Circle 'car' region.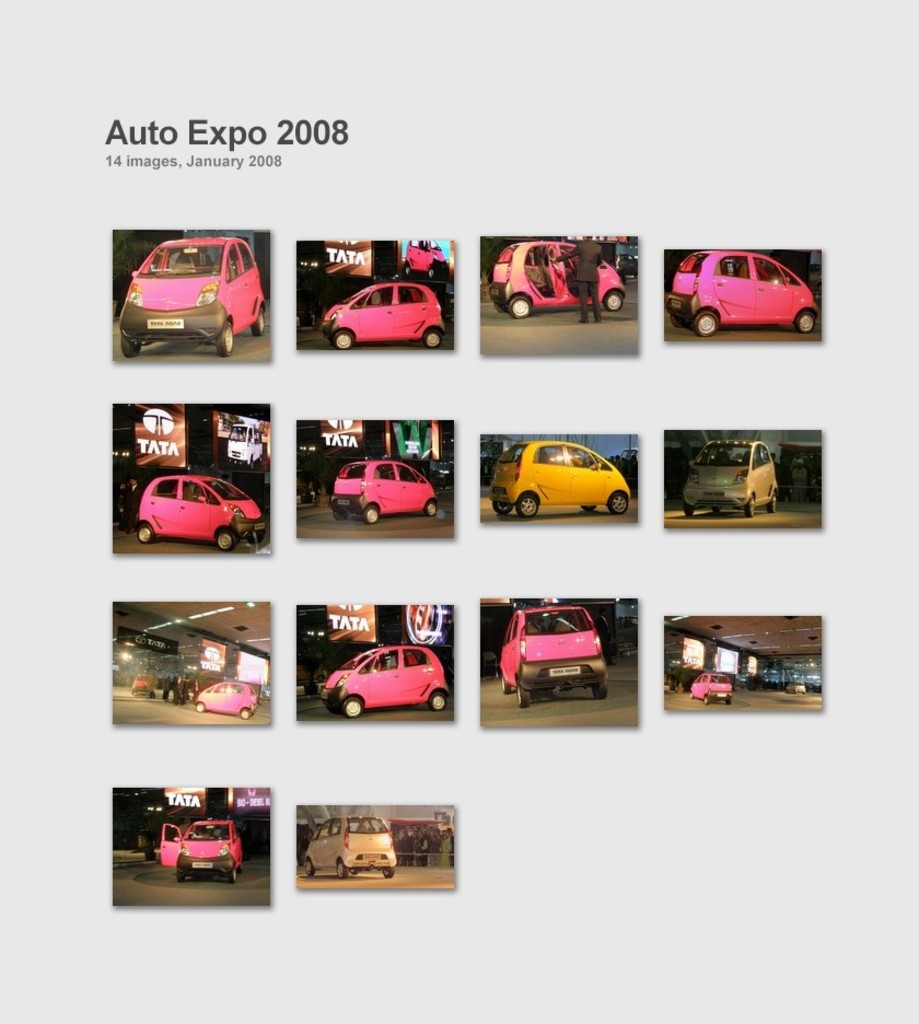
Region: x1=318 y1=282 x2=446 y2=350.
